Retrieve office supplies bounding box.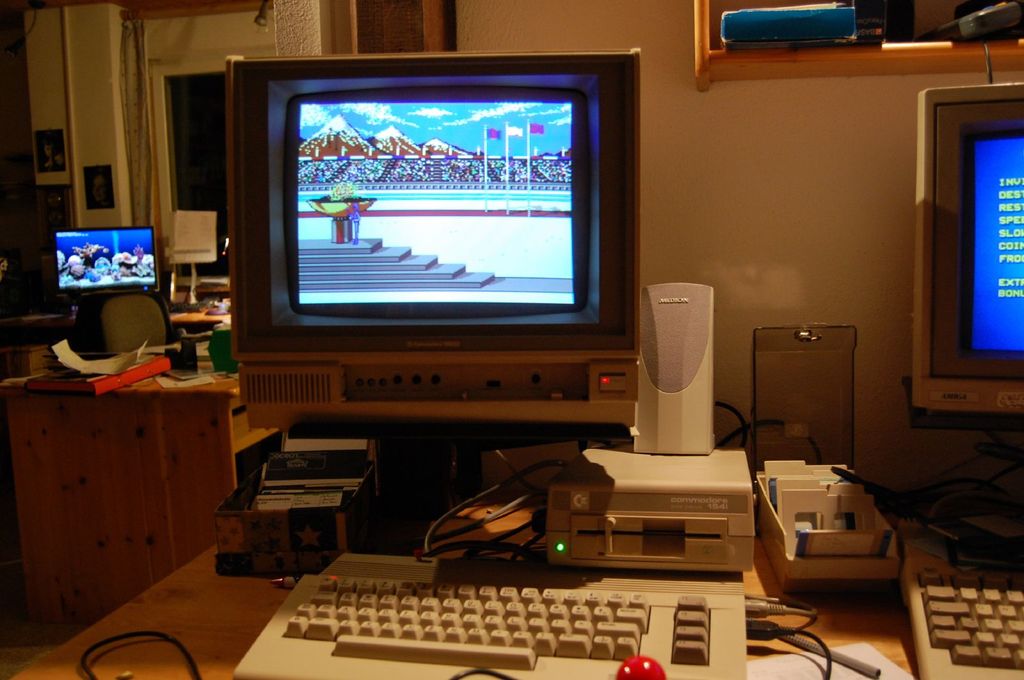
Bounding box: [left=166, top=213, right=213, bottom=307].
